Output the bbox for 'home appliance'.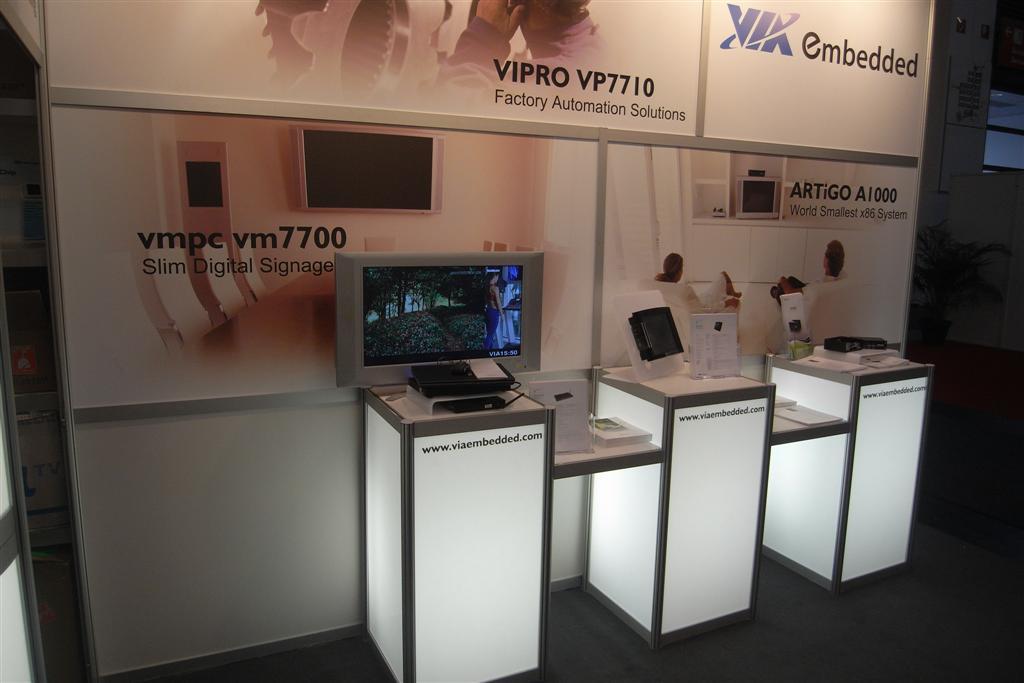
pyautogui.locateOnScreen(446, 396, 511, 412).
